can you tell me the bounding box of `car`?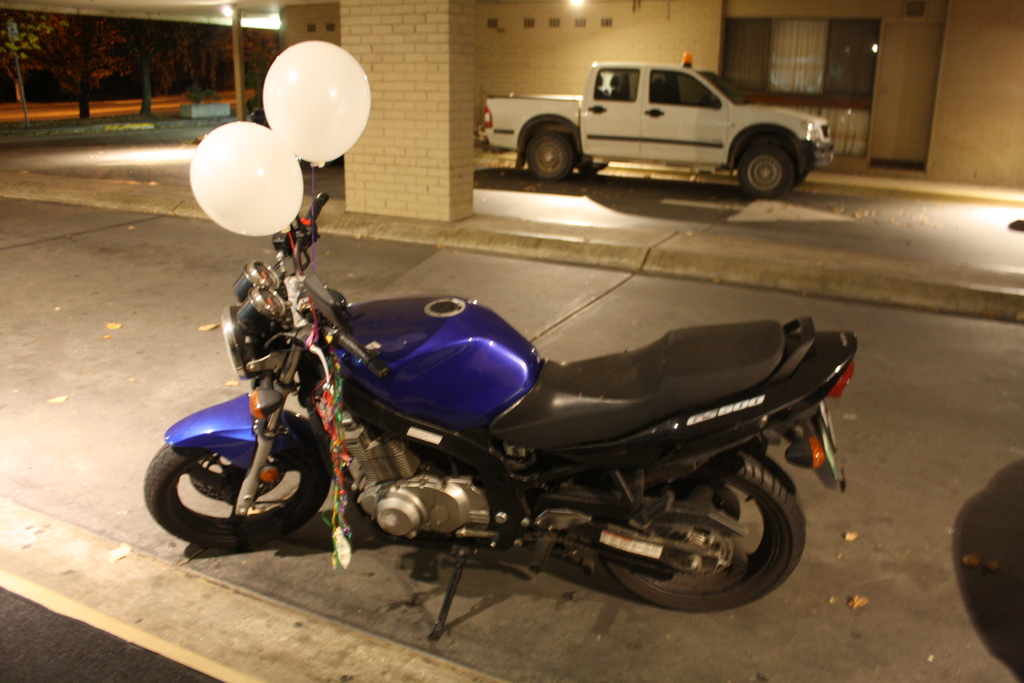
(470,52,840,199).
